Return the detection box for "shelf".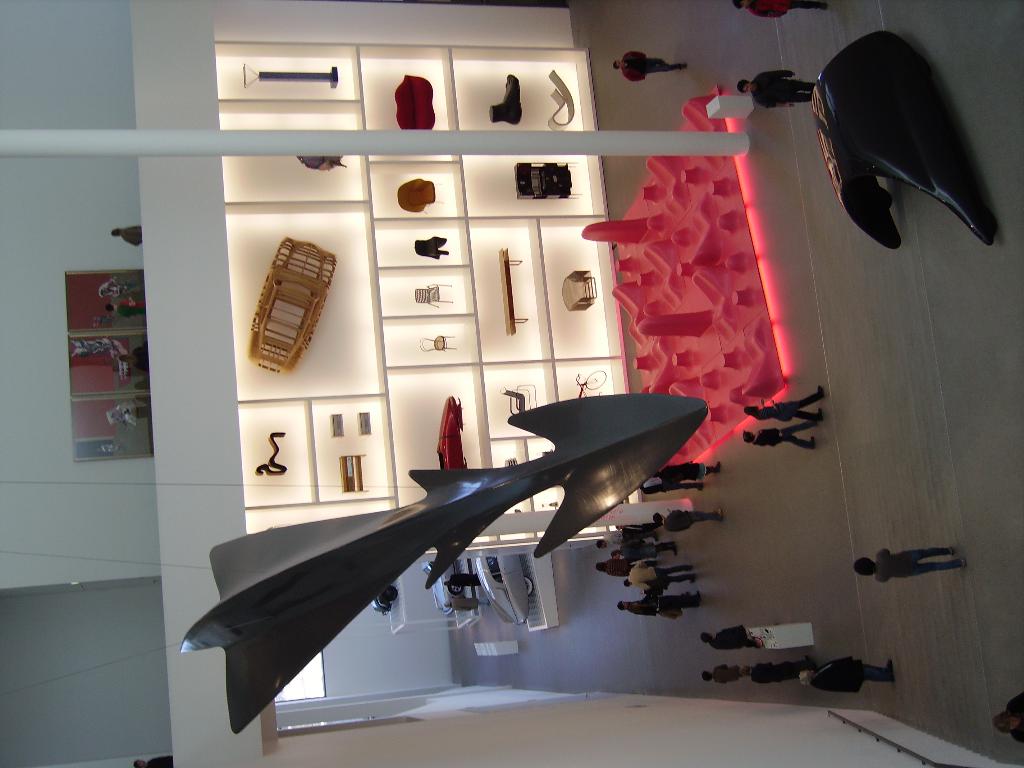
detection(48, 260, 158, 481).
